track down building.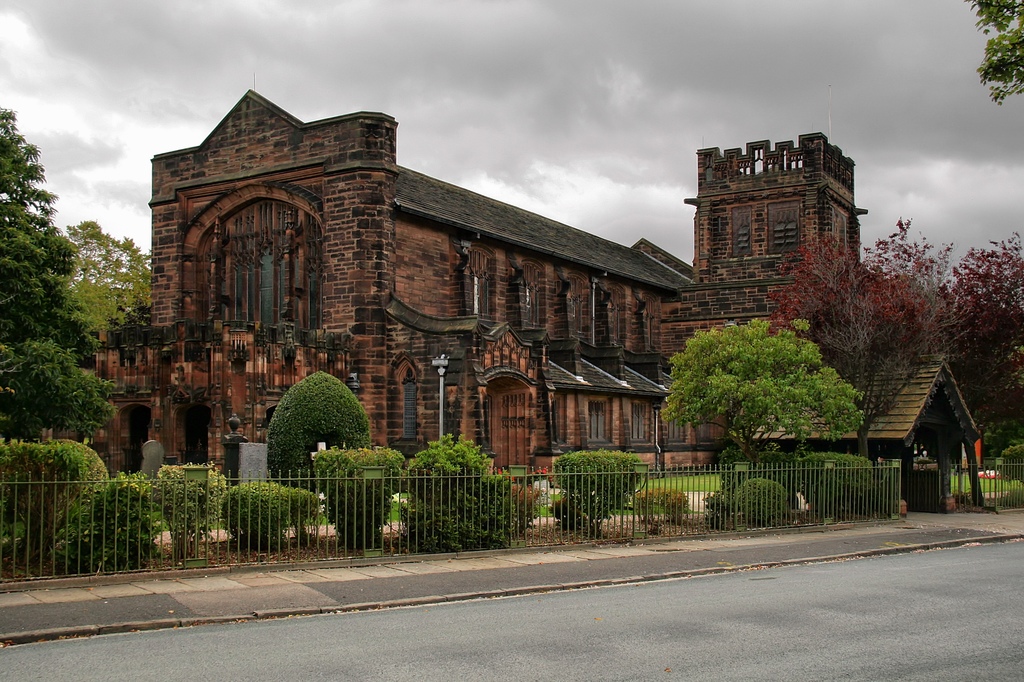
Tracked to (left=84, top=89, right=986, bottom=522).
